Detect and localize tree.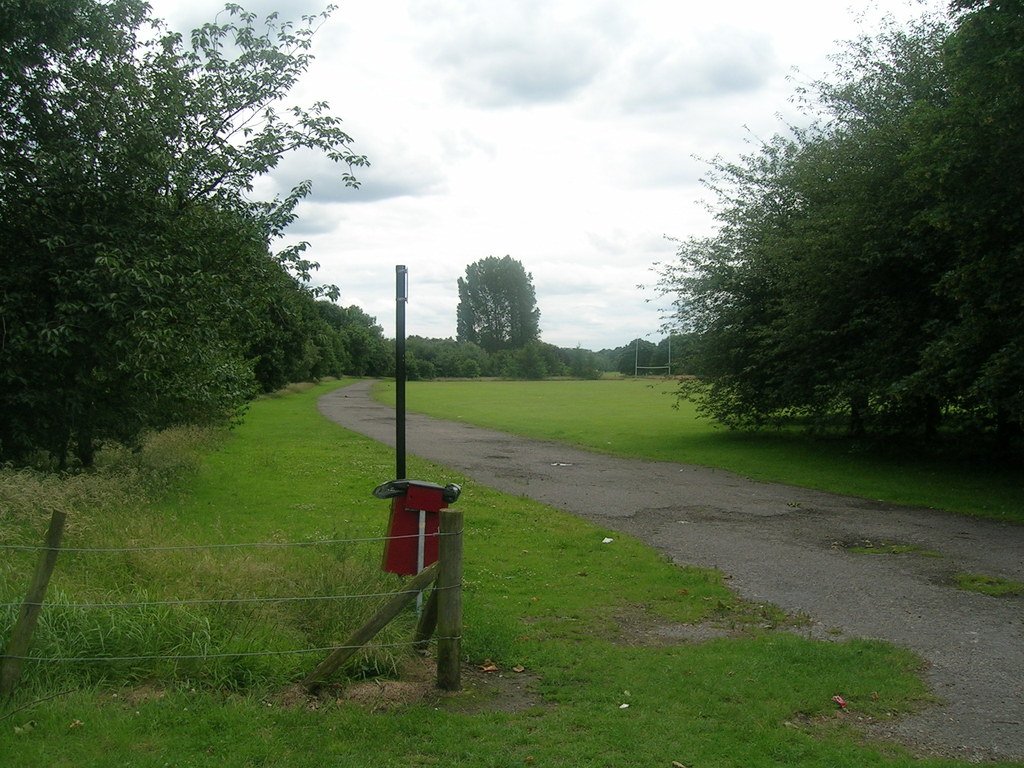
Localized at left=631, top=0, right=1023, bottom=441.
